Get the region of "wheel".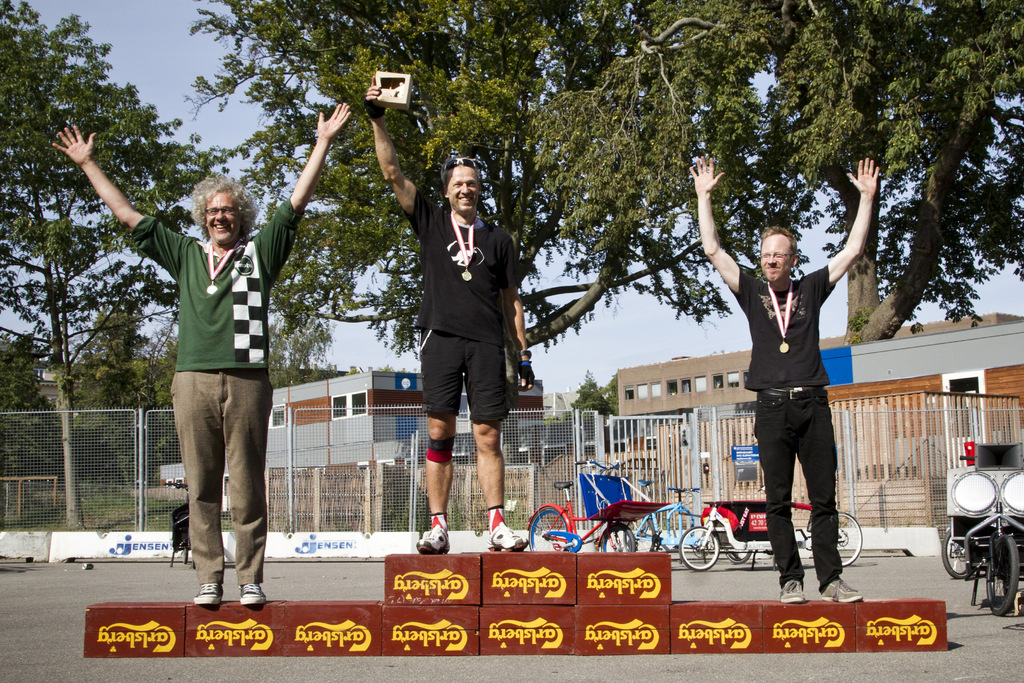
select_region(529, 508, 568, 550).
